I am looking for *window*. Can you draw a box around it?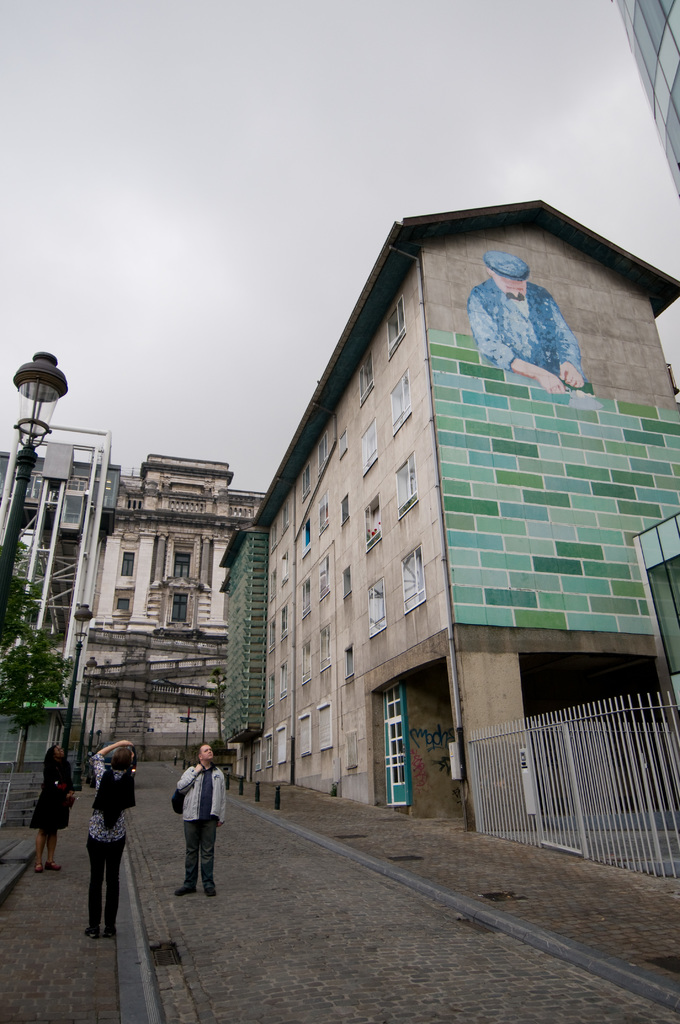
Sure, the bounding box is [172,590,186,623].
